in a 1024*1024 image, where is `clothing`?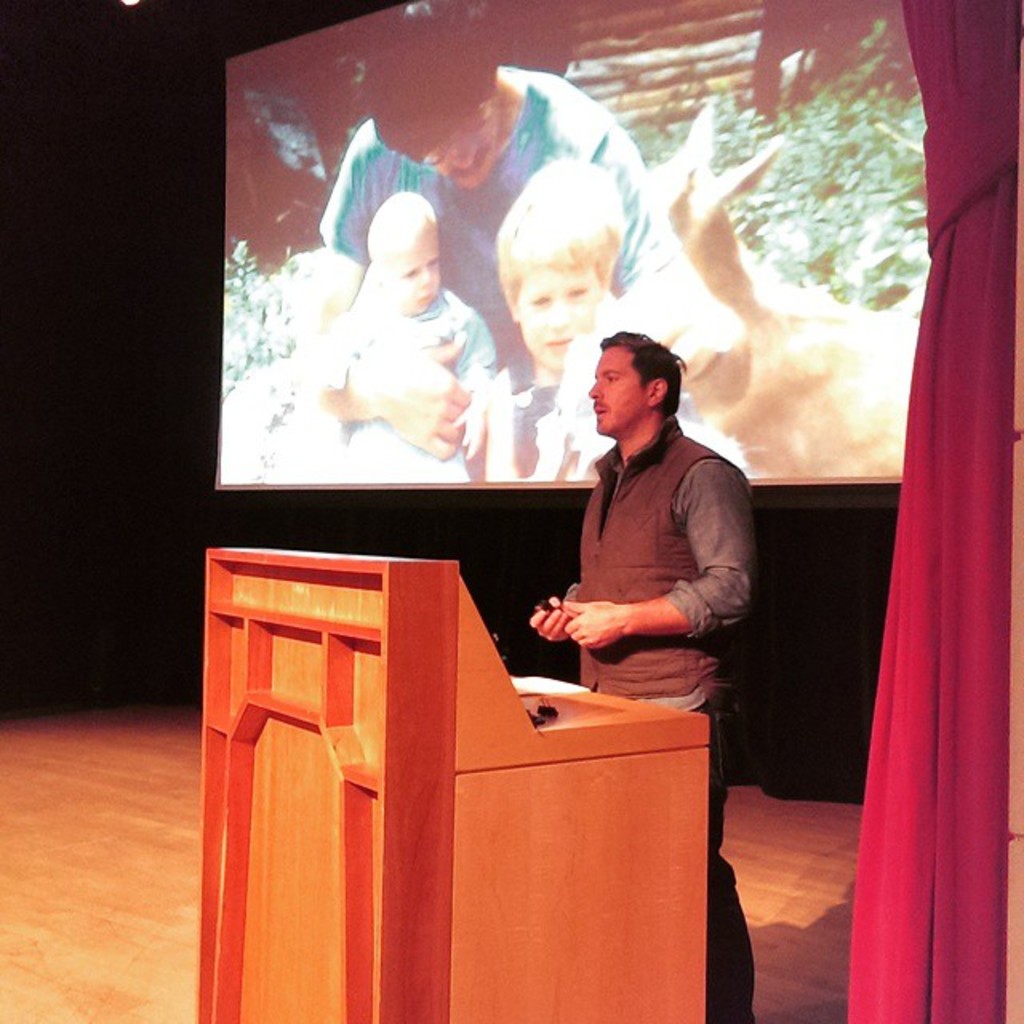
[317,64,706,408].
